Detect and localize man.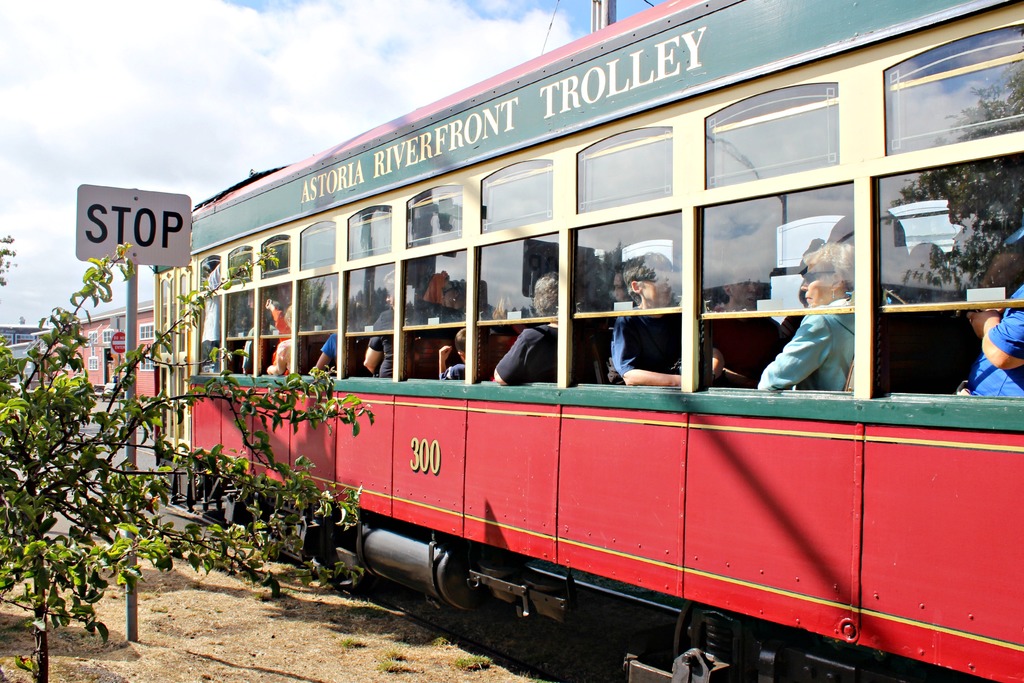
Localized at x1=362, y1=268, x2=464, y2=383.
